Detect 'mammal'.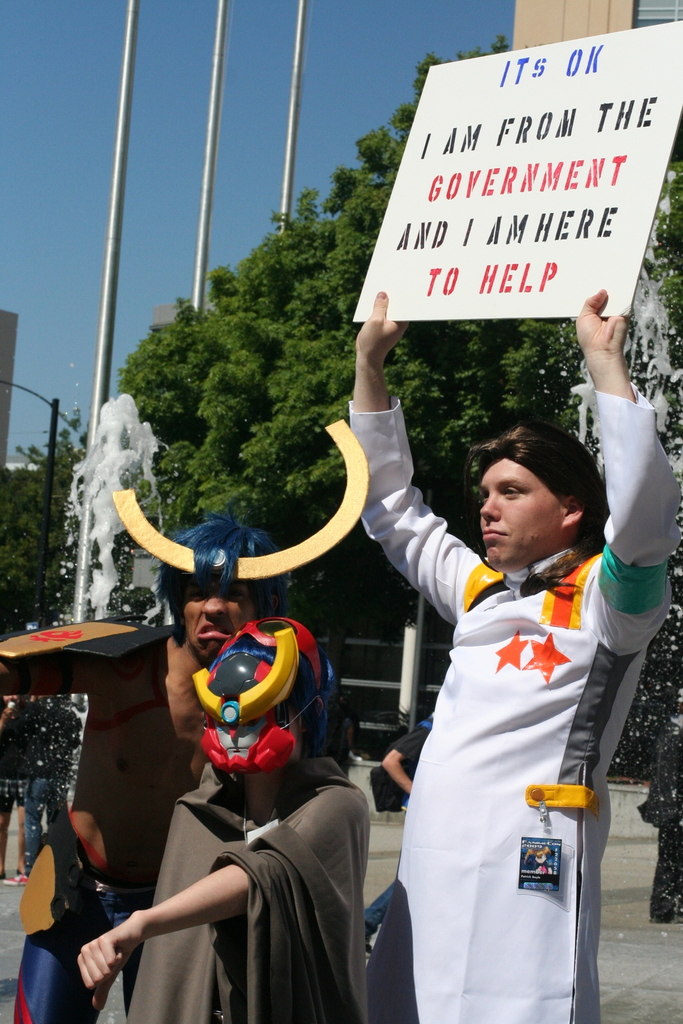
Detected at l=345, t=287, r=682, b=1023.
